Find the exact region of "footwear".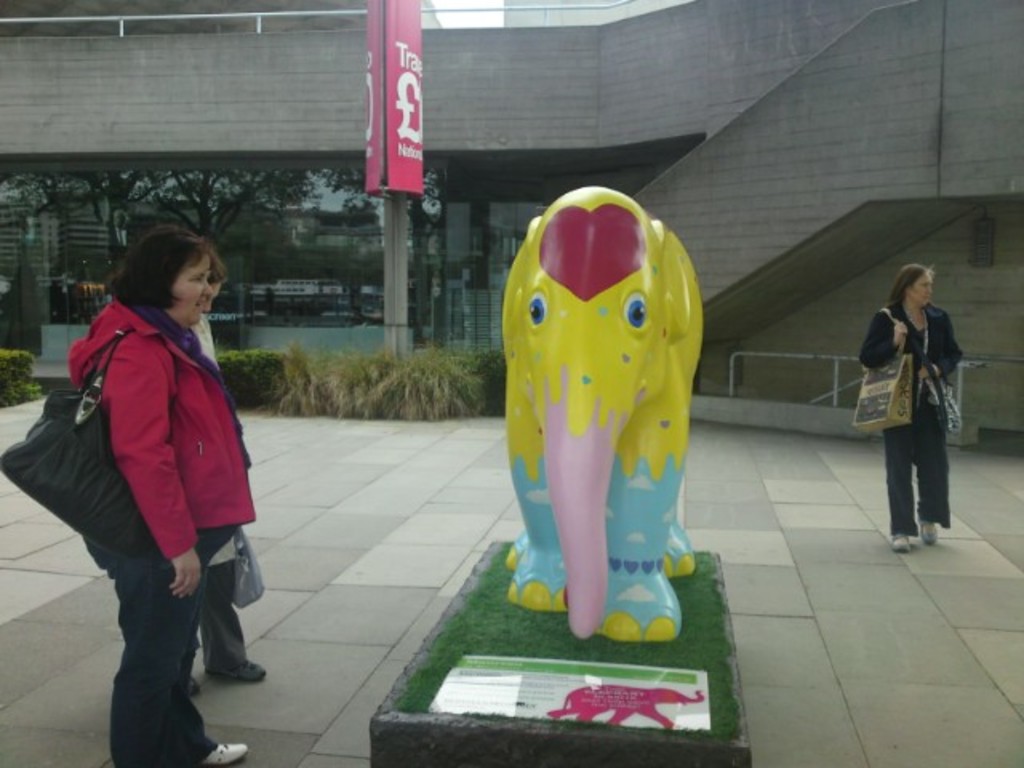
Exact region: x1=213, y1=662, x2=269, y2=678.
